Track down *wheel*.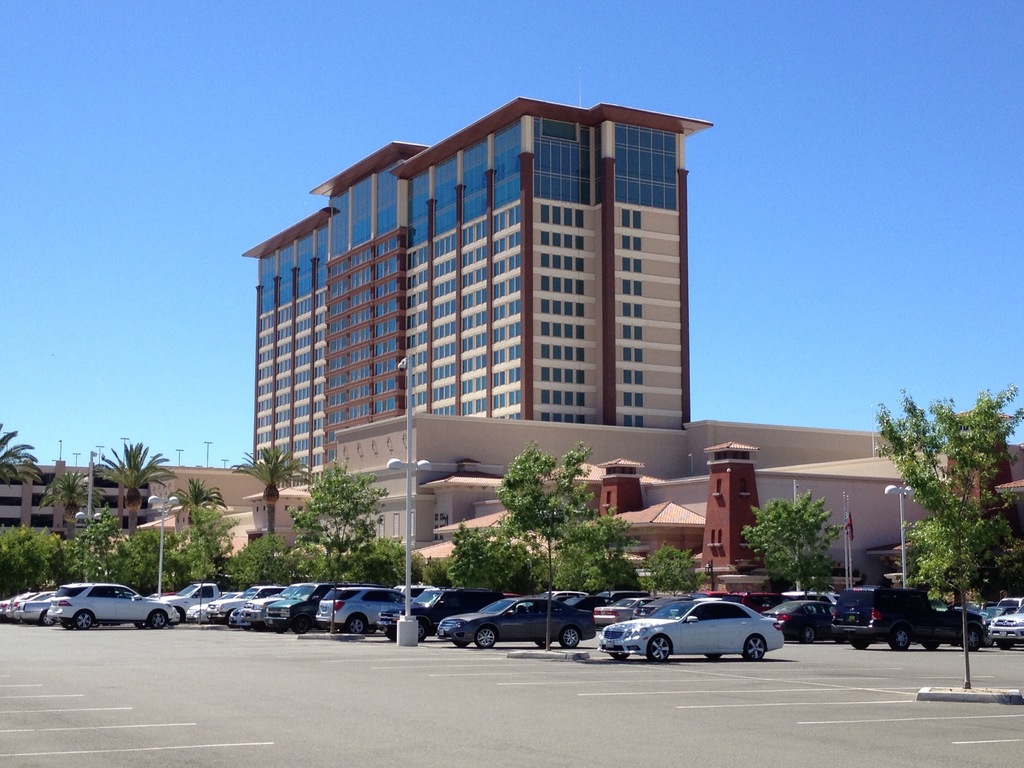
Tracked to locate(383, 624, 398, 643).
